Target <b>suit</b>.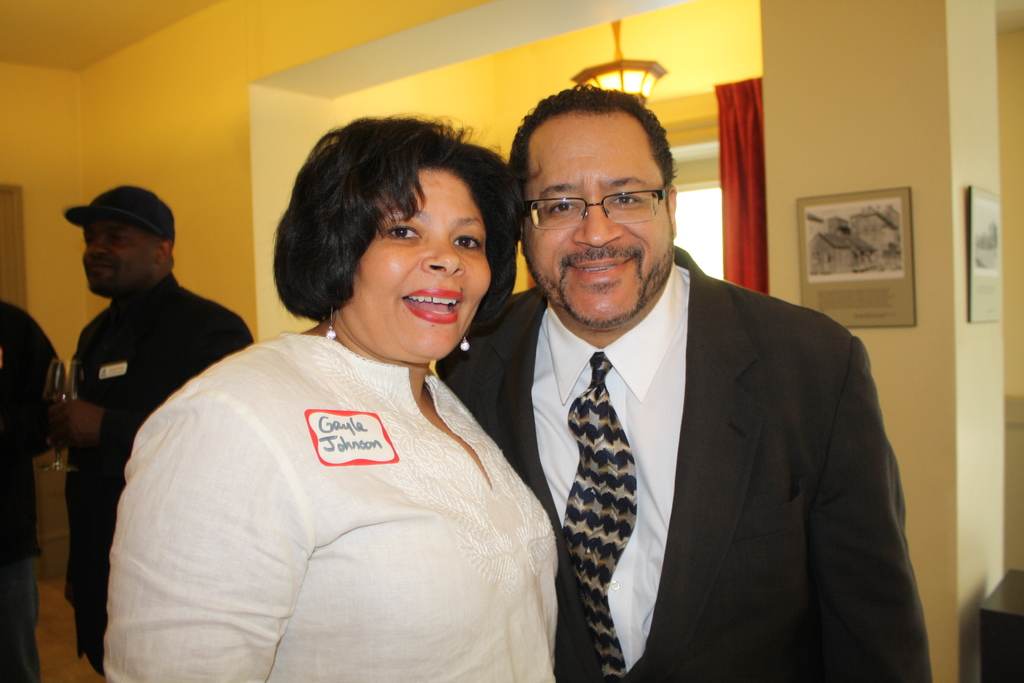
Target region: <box>506,207,925,673</box>.
